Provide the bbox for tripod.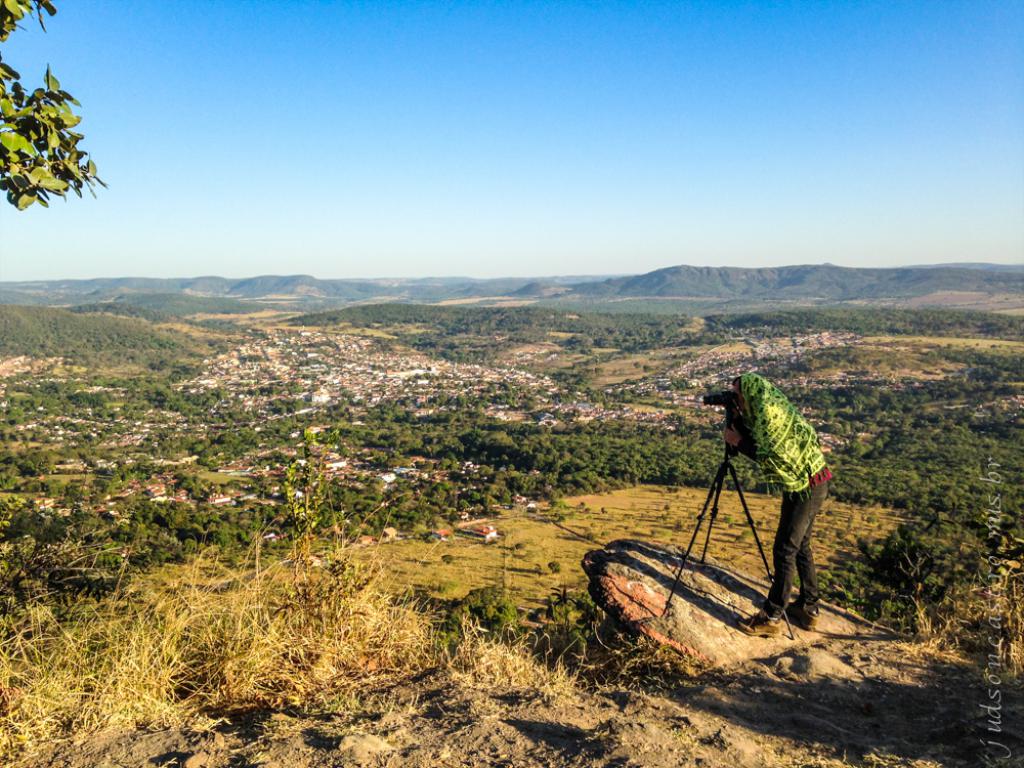
[656, 447, 797, 637].
